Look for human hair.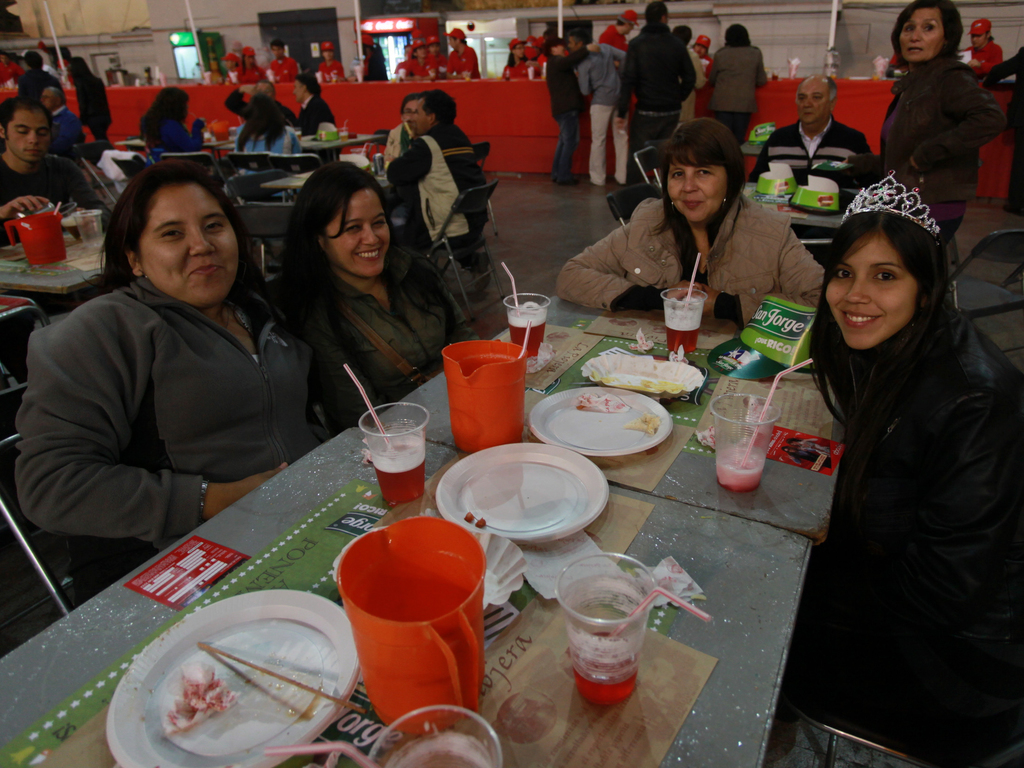
Found: bbox=[674, 27, 692, 45].
